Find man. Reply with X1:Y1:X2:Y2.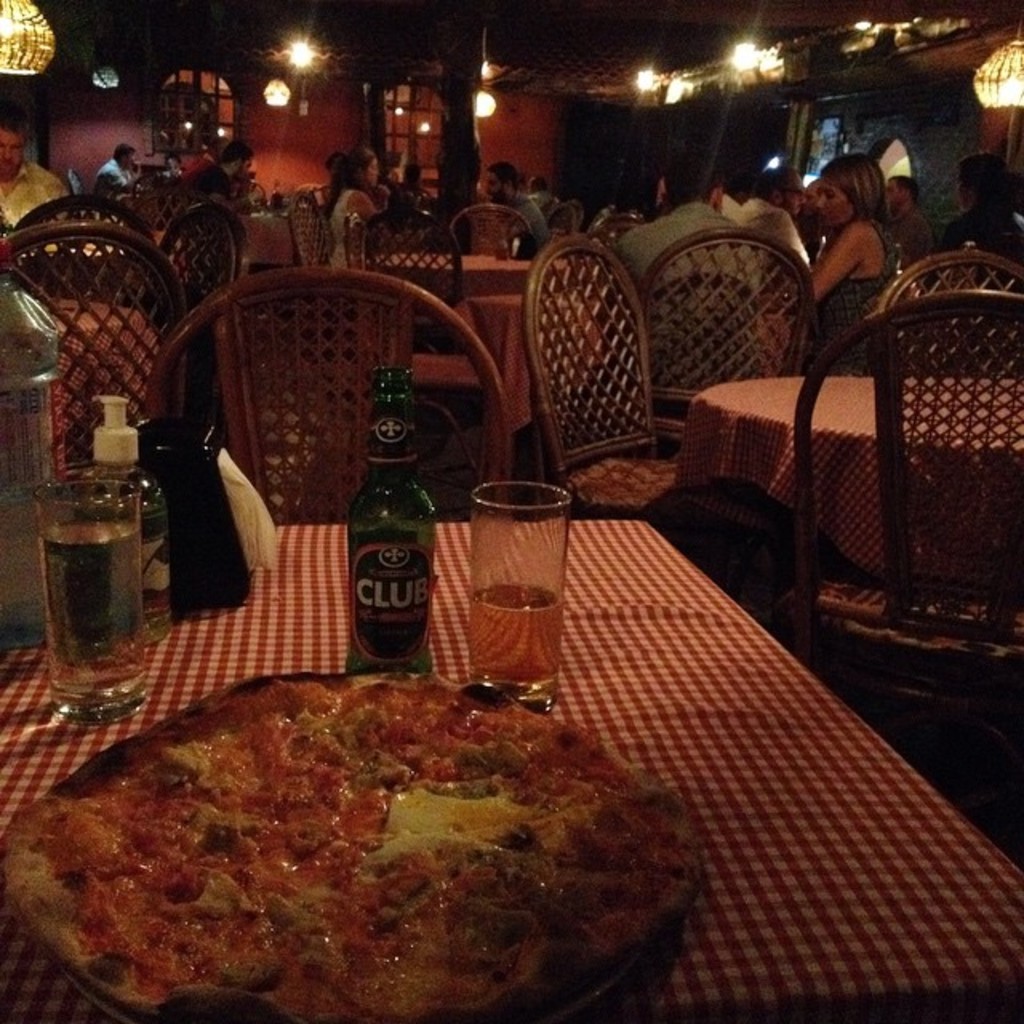
189:141:261:213.
